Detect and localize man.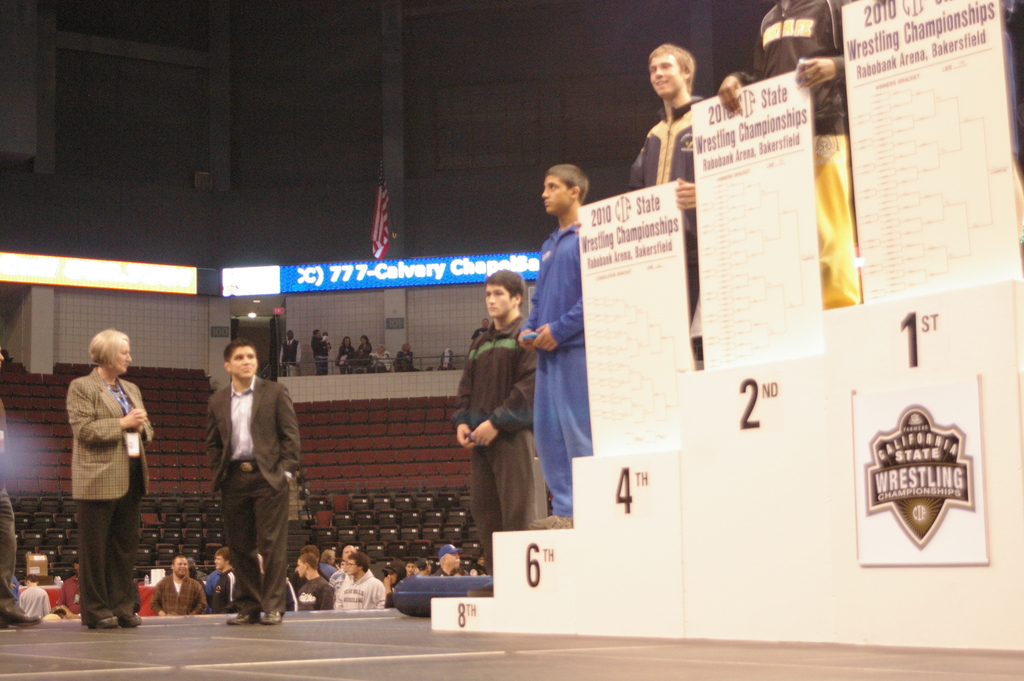
Localized at bbox(381, 559, 407, 607).
